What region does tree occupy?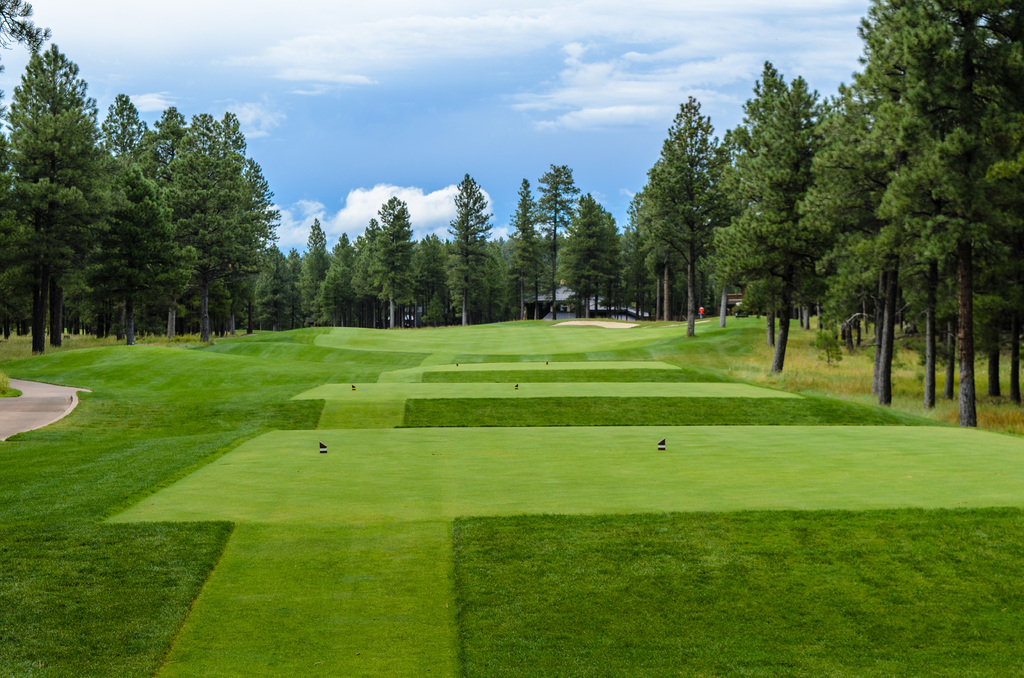
box(729, 59, 813, 350).
